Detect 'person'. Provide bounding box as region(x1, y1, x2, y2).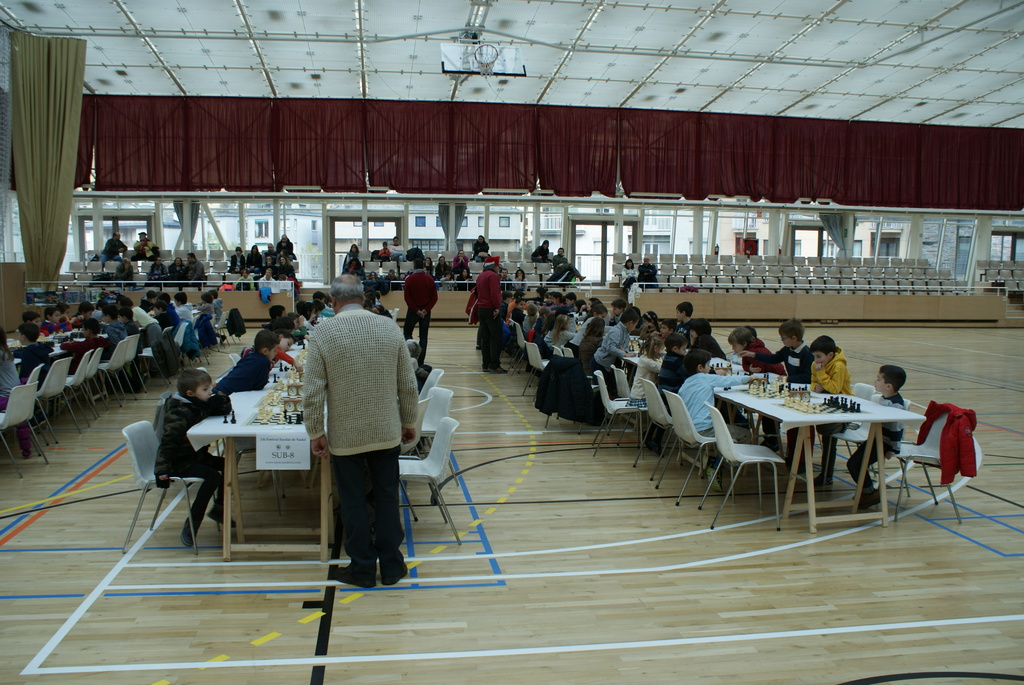
region(101, 231, 125, 274).
